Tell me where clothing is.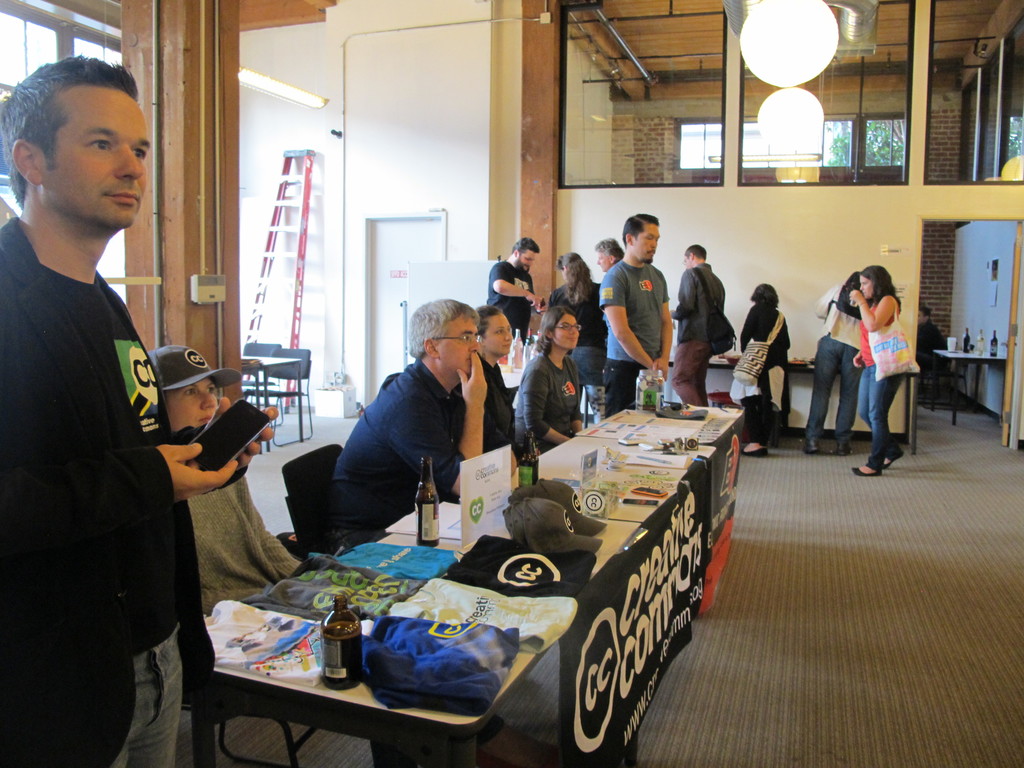
clothing is at x1=598 y1=249 x2=672 y2=417.
